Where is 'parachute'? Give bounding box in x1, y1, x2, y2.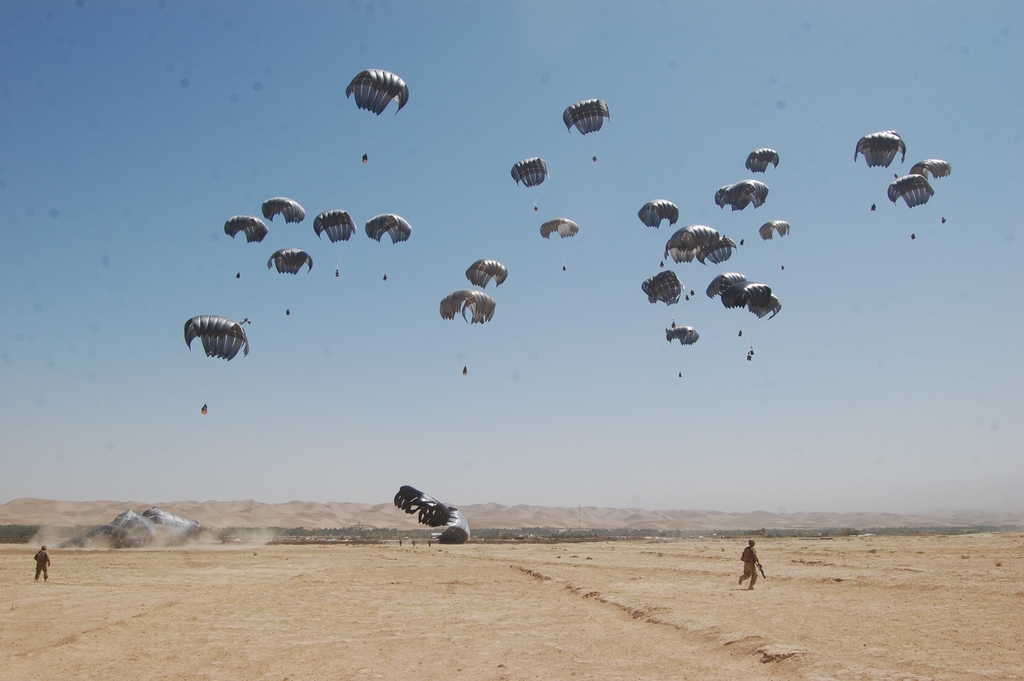
762, 221, 790, 269.
